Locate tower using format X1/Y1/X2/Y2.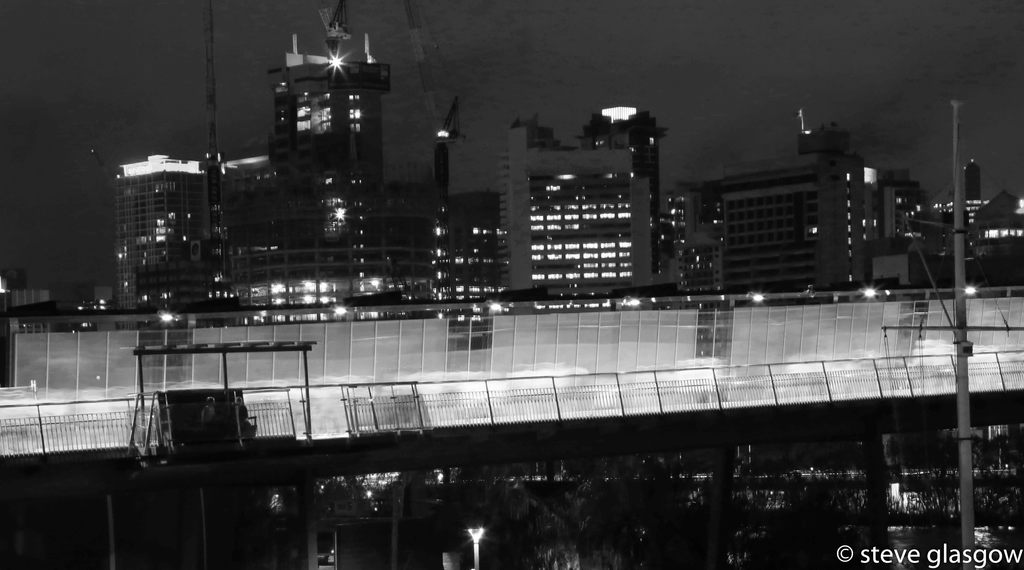
705/136/881/299.
